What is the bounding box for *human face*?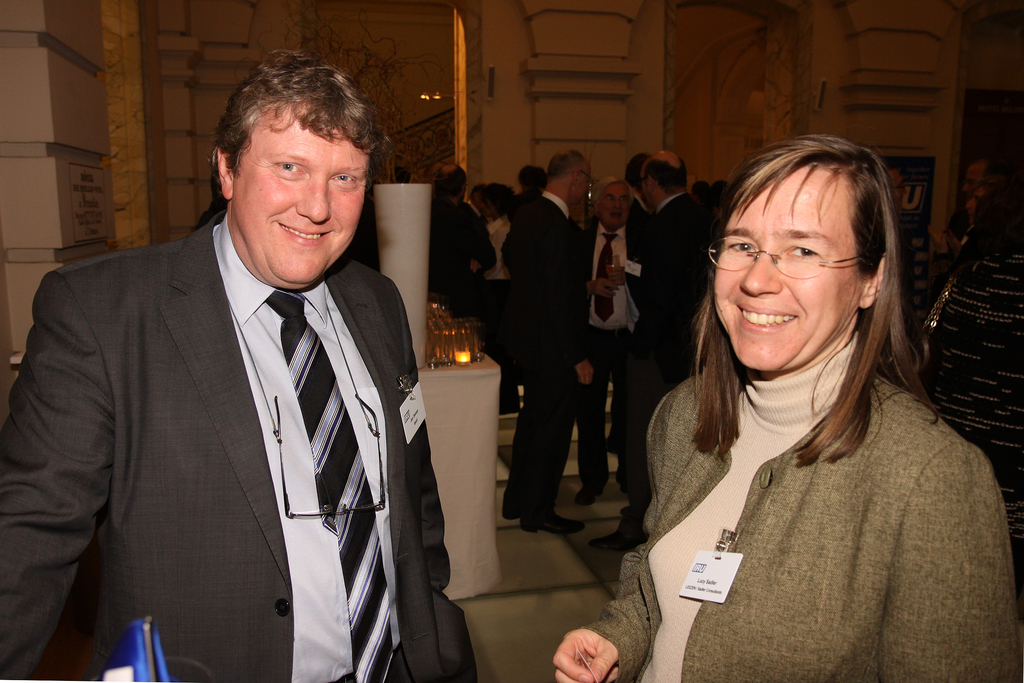
{"x1": 228, "y1": 125, "x2": 367, "y2": 289}.
